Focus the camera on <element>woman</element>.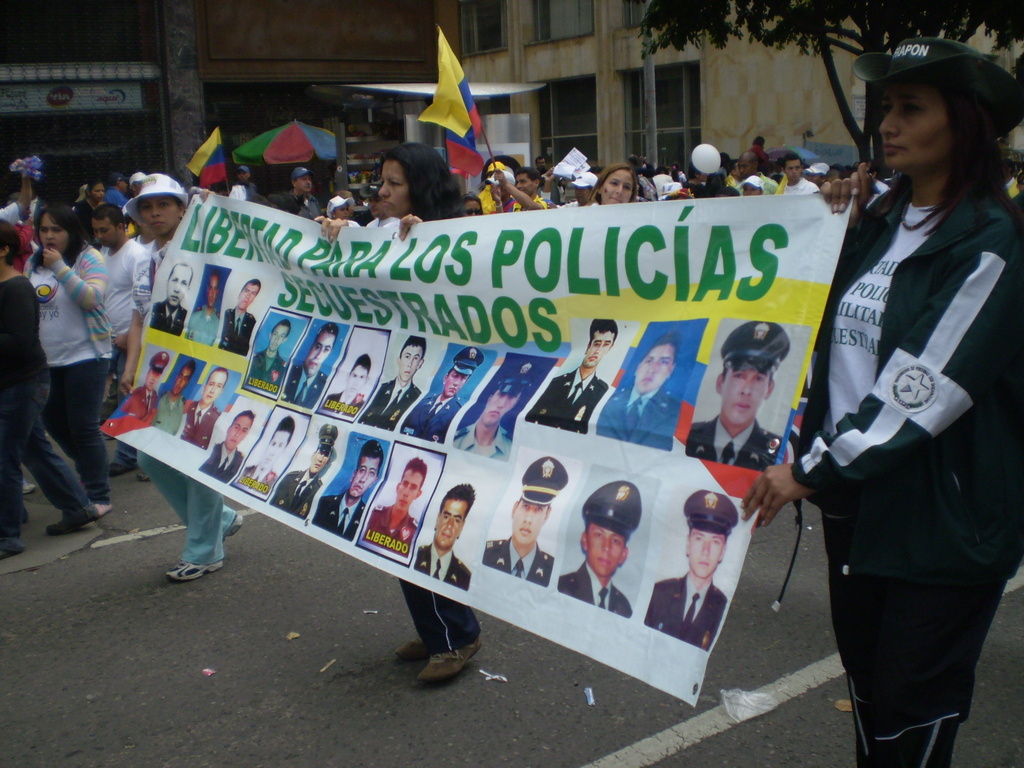
Focus region: box(309, 140, 485, 685).
